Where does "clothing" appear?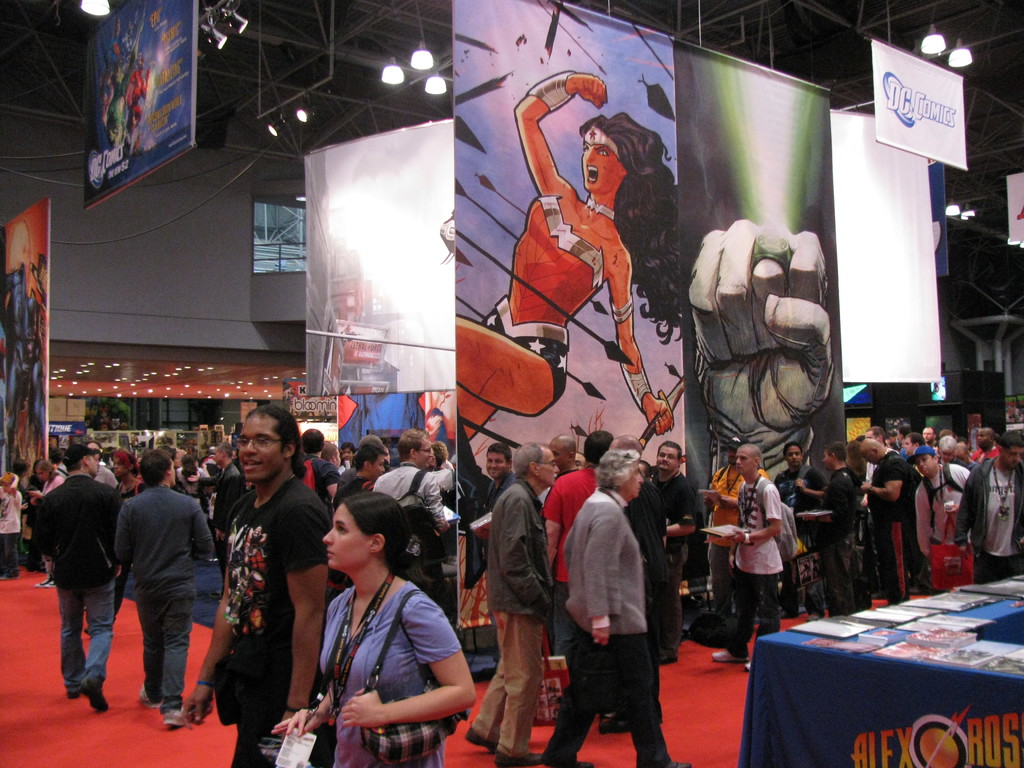
Appears at bbox=[375, 463, 446, 540].
